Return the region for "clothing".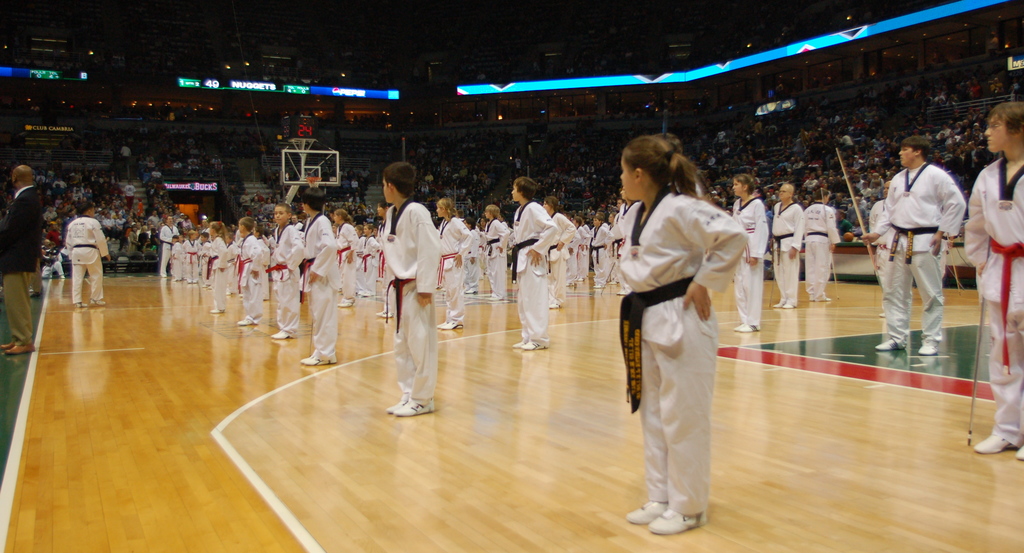
[765, 198, 802, 297].
